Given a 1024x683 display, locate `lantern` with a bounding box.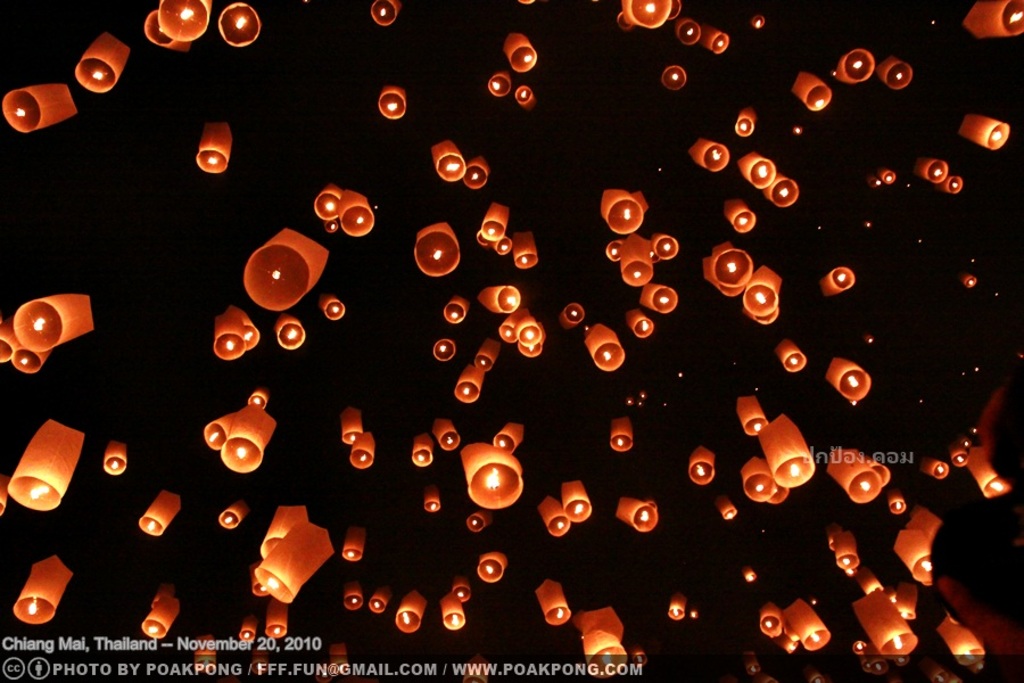
Located: [x1=744, y1=271, x2=783, y2=313].
